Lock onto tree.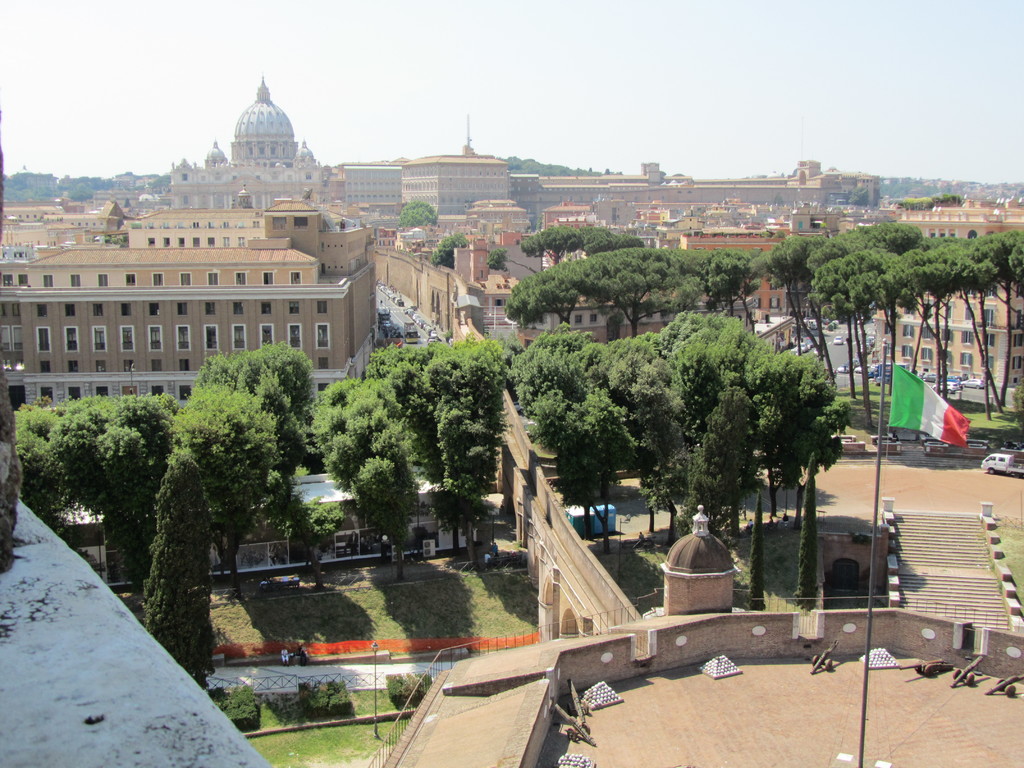
Locked: 792:454:823:611.
